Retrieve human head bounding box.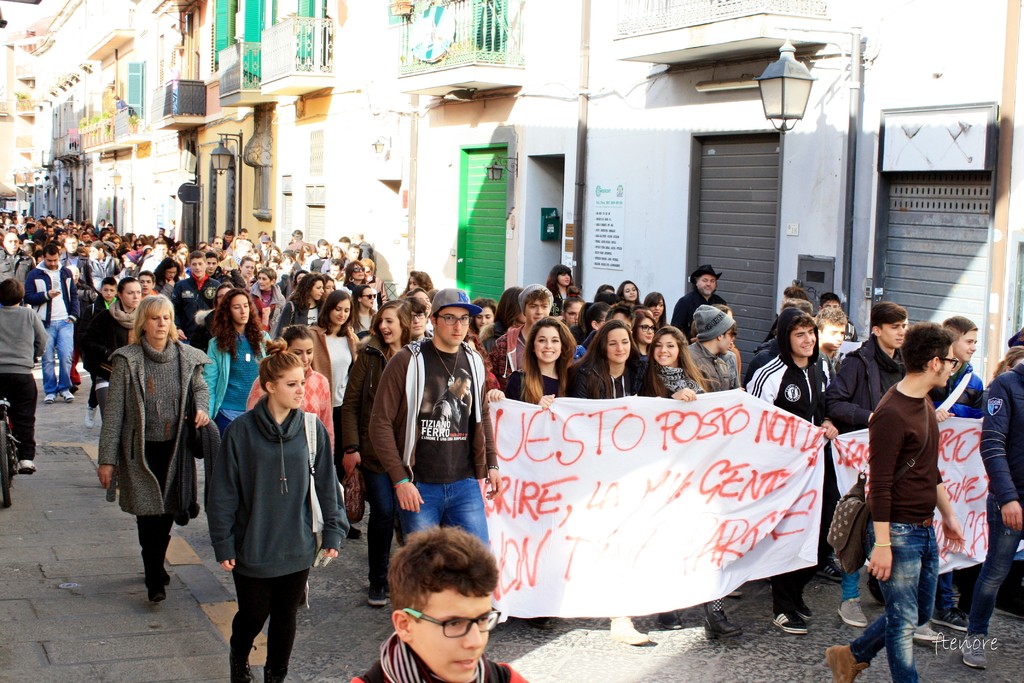
Bounding box: [x1=900, y1=322, x2=955, y2=386].
